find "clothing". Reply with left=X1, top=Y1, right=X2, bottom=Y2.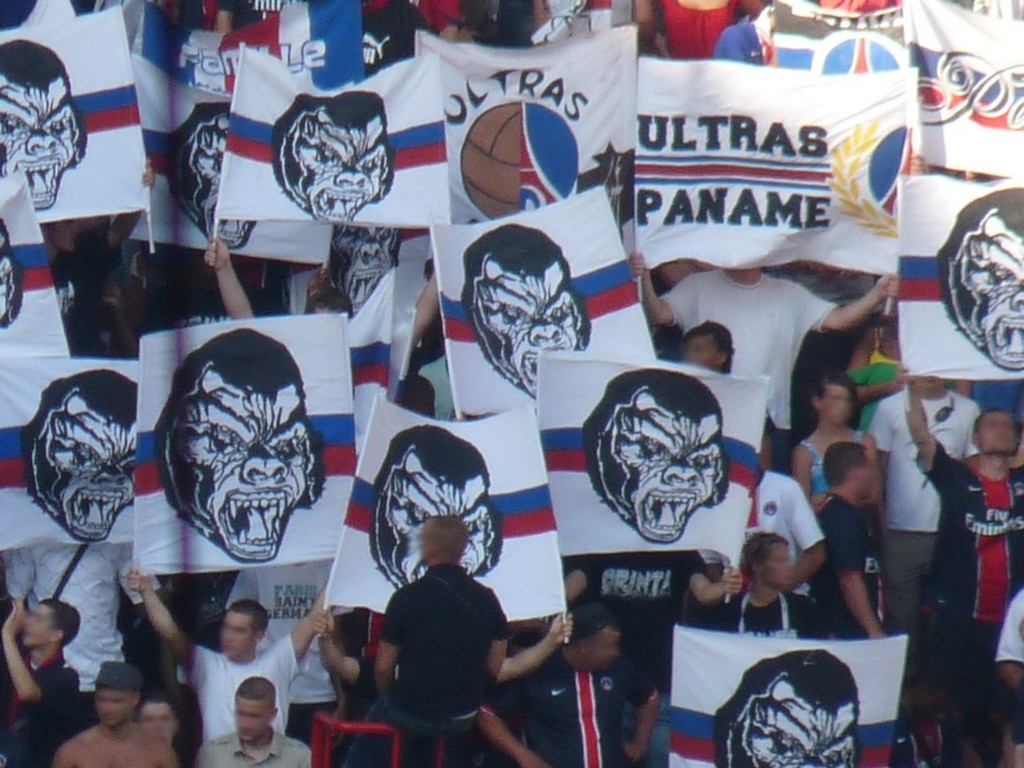
left=892, top=438, right=1023, bottom=767.
